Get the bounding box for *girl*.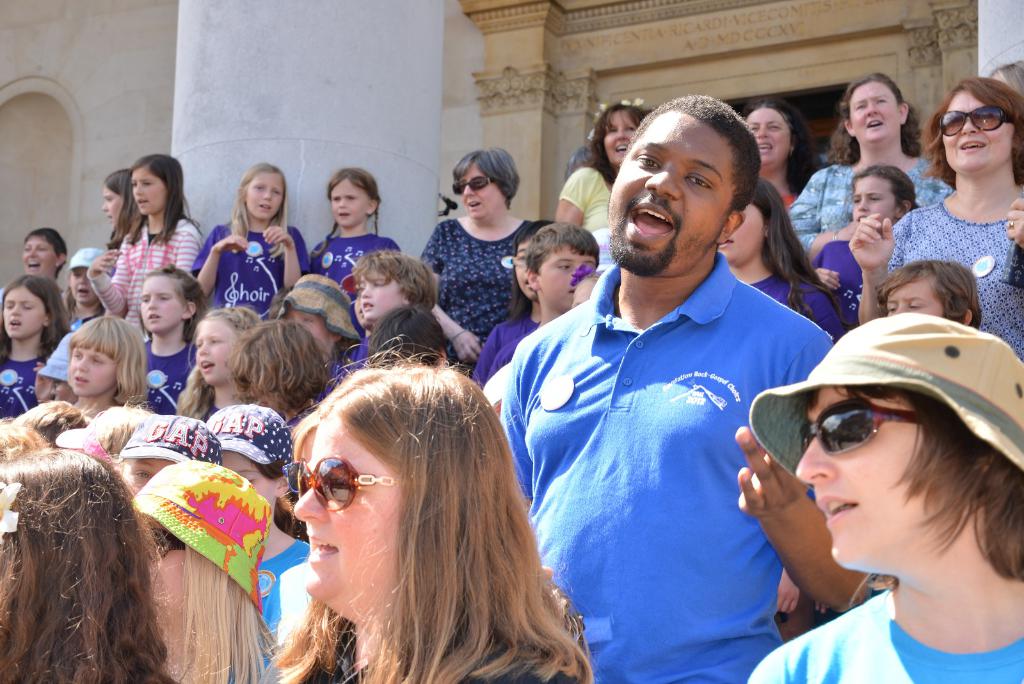
0:447:175:683.
